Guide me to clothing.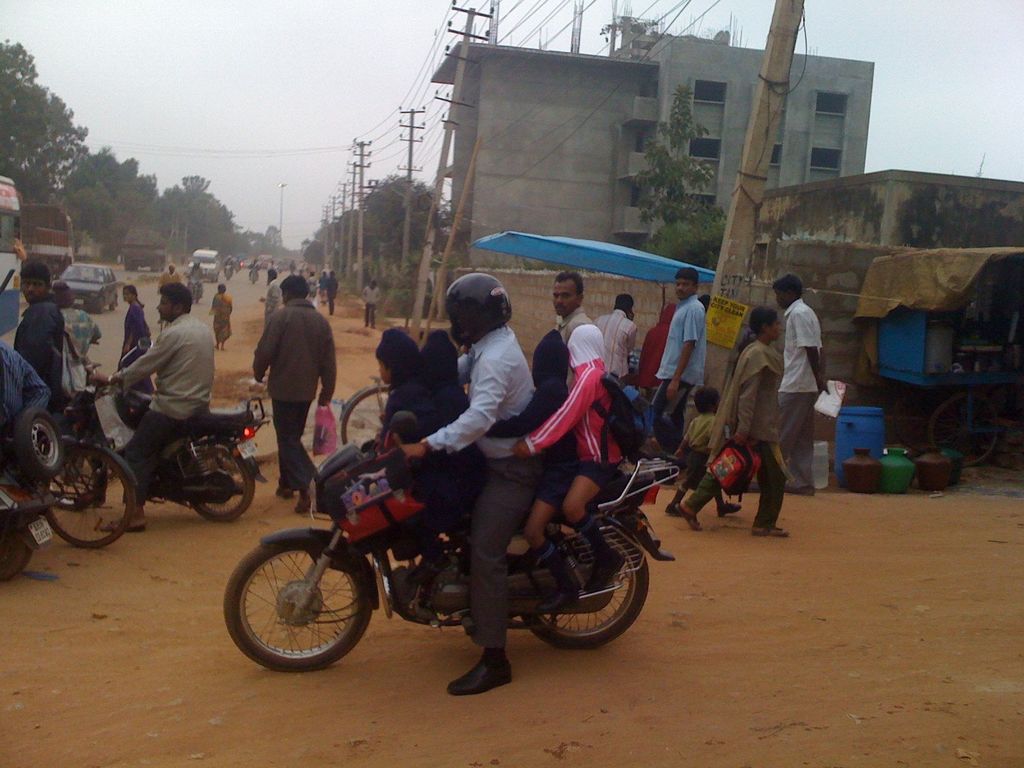
Guidance: [x1=554, y1=302, x2=593, y2=346].
